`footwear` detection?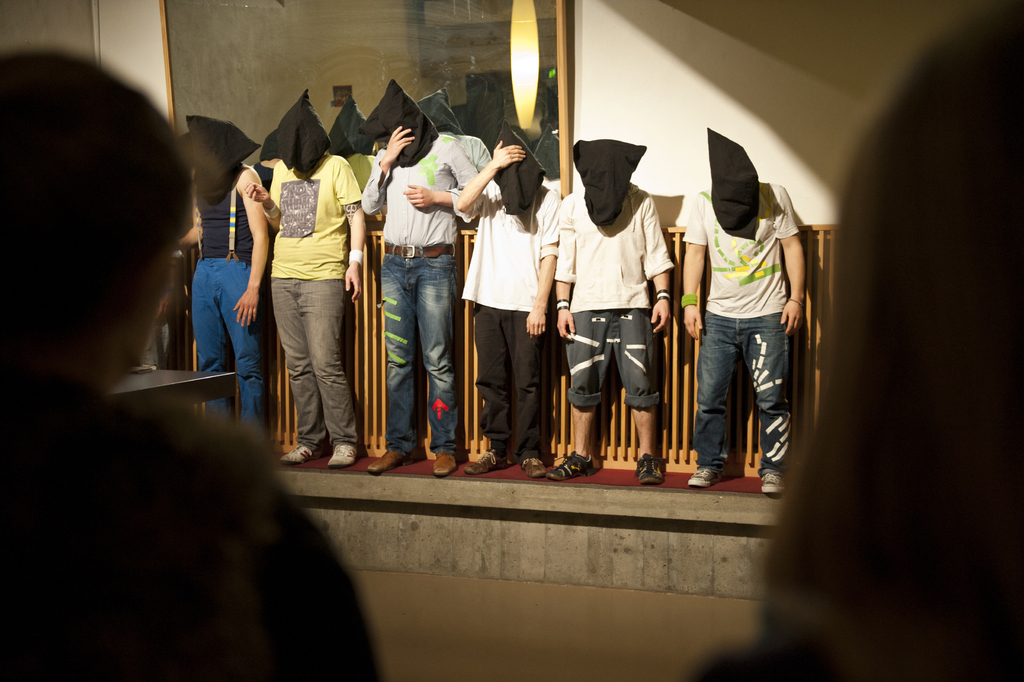
<bbox>682, 467, 728, 488</bbox>
